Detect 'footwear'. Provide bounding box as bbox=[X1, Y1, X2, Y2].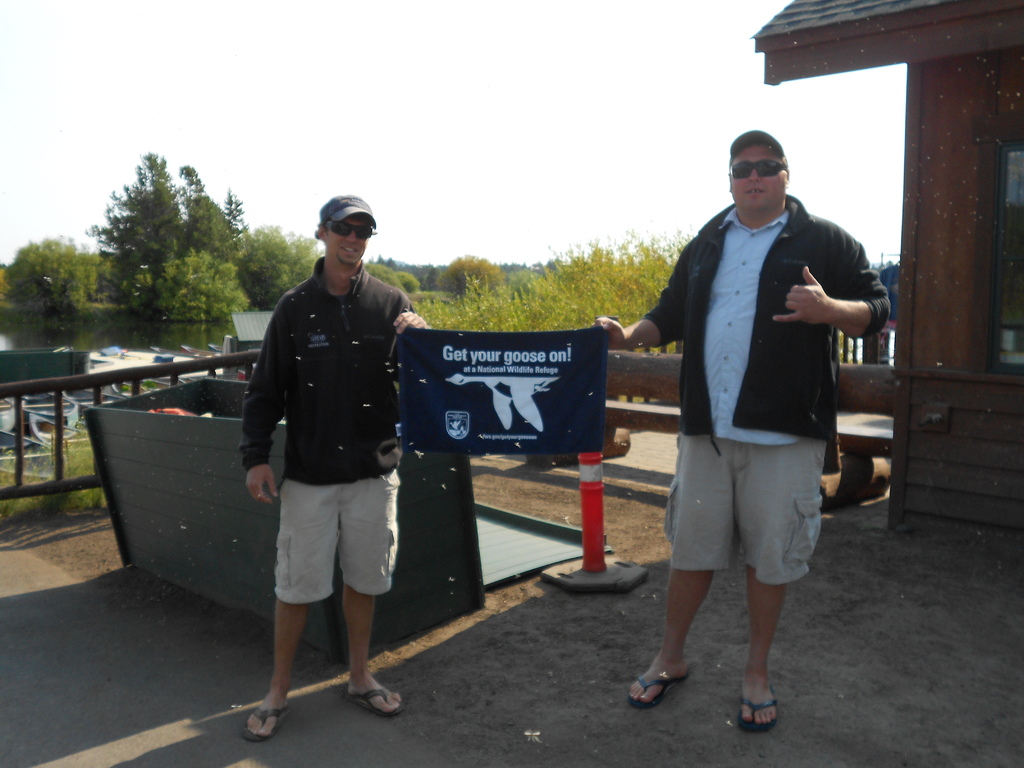
bbox=[348, 685, 406, 715].
